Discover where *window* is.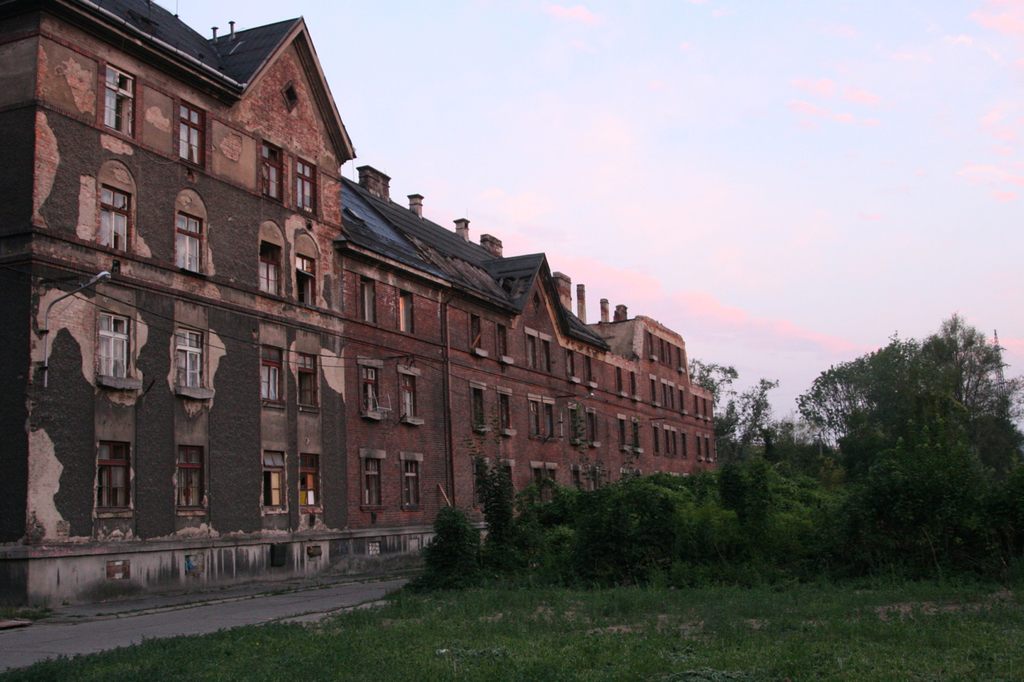
Discovered at bbox=[401, 369, 420, 421].
